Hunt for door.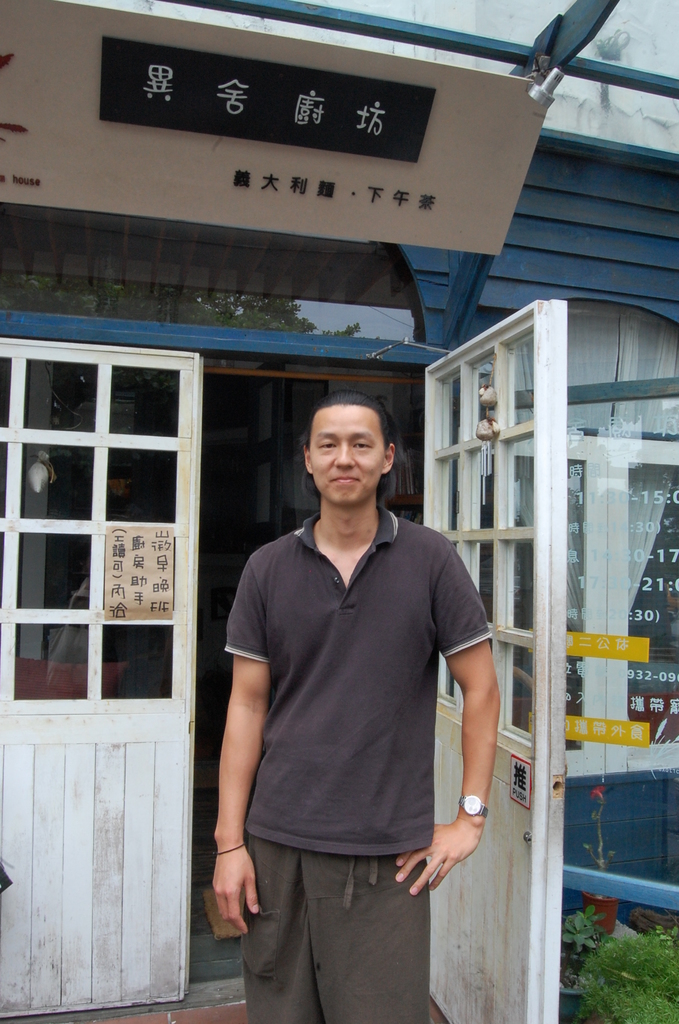
Hunted down at 423 301 567 1023.
